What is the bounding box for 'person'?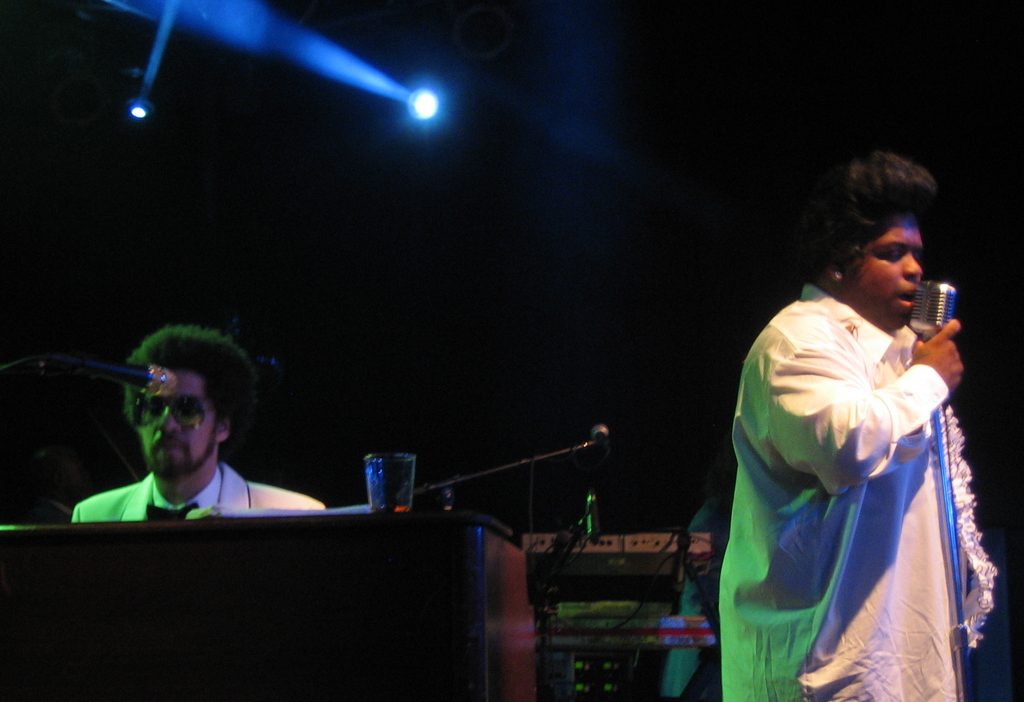
bbox=[663, 490, 719, 701].
